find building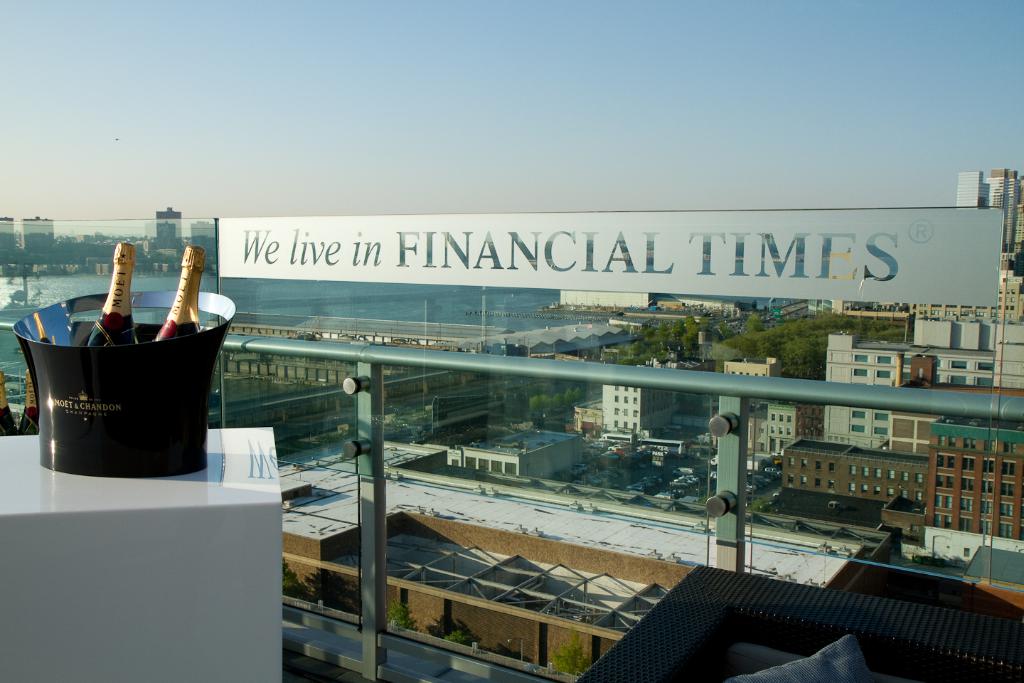
(x1=604, y1=373, x2=671, y2=435)
